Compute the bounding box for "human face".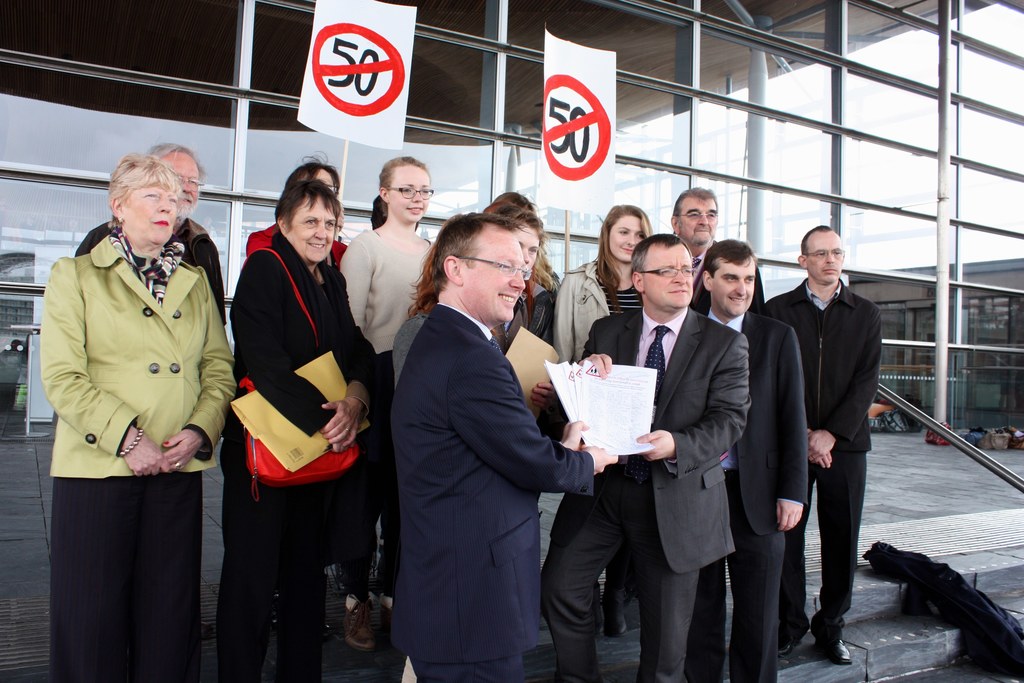
x1=680, y1=195, x2=717, y2=242.
